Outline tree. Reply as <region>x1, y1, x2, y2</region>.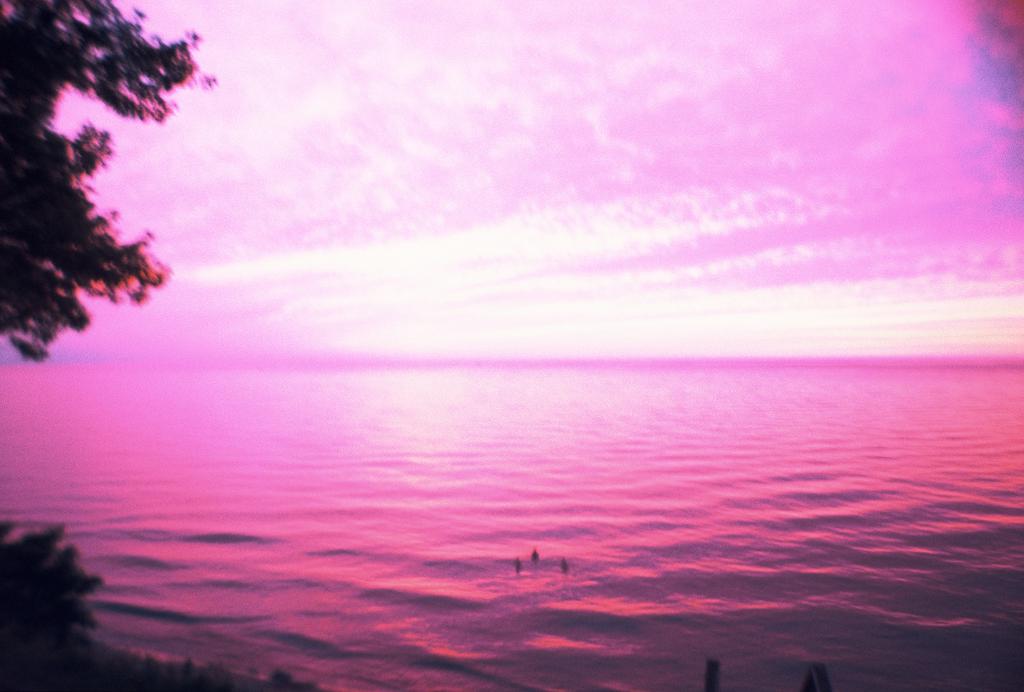
<region>1, 30, 188, 395</region>.
